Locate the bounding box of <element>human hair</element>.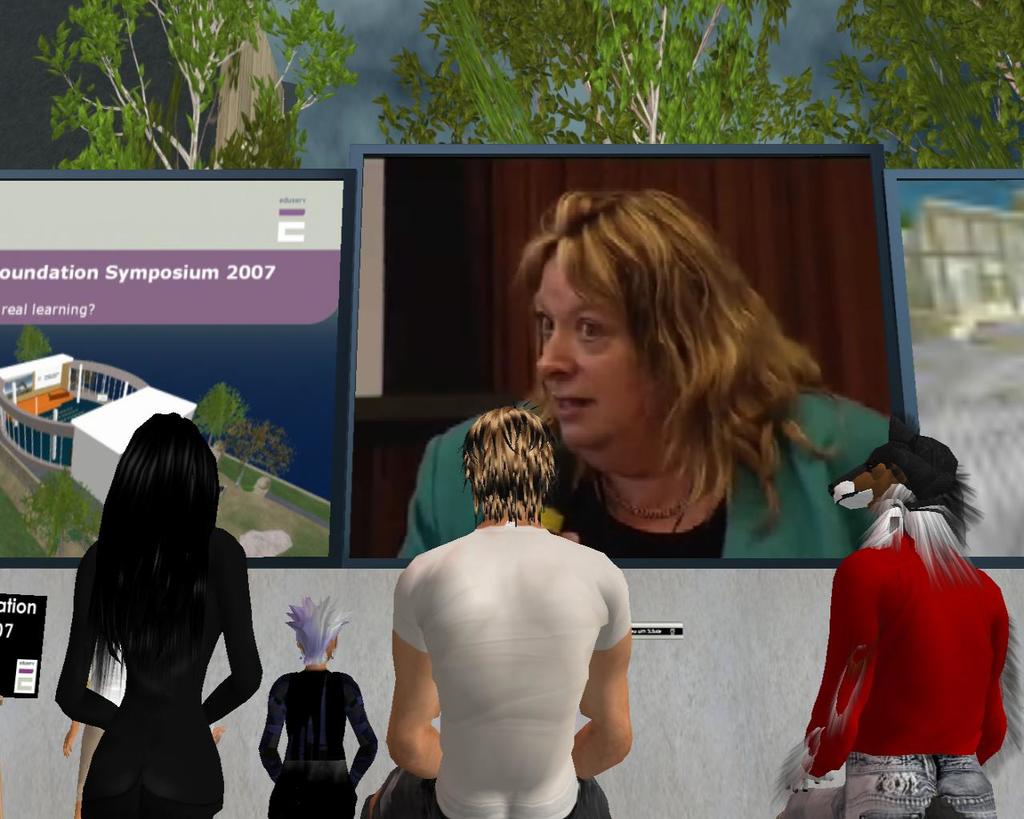
Bounding box: <bbox>287, 596, 355, 670</bbox>.
